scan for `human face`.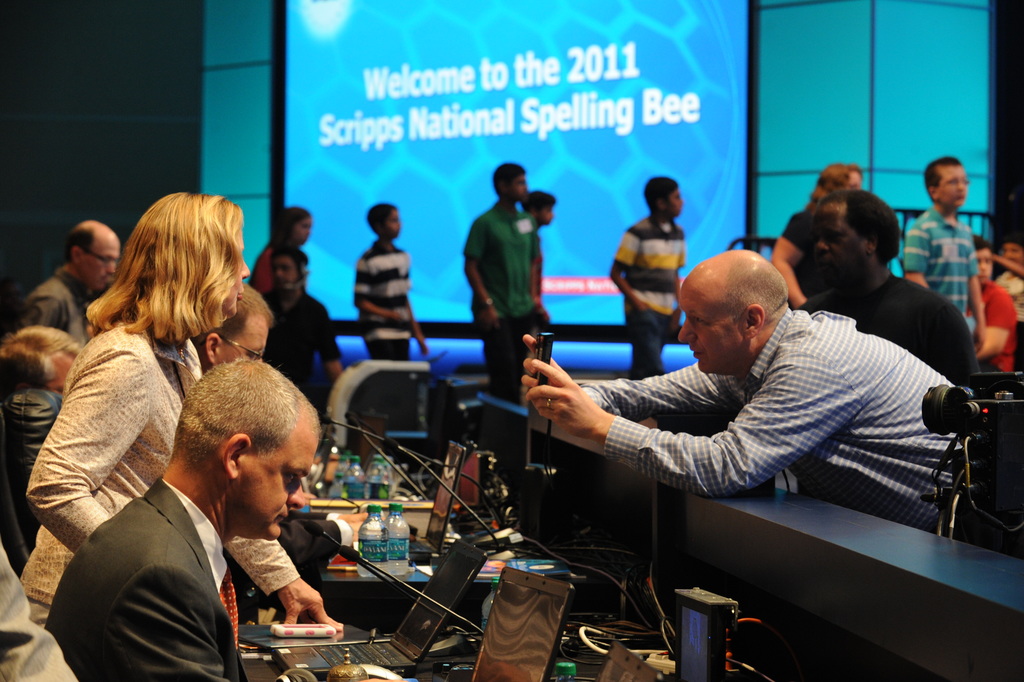
Scan result: 667/186/686/220.
